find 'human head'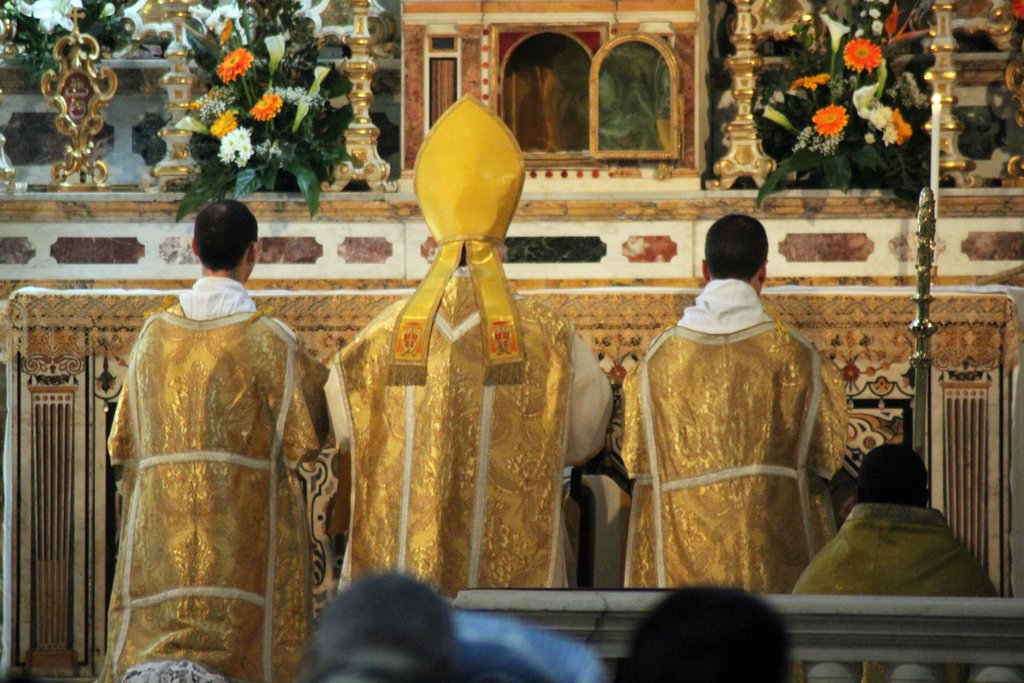
708, 210, 783, 288
